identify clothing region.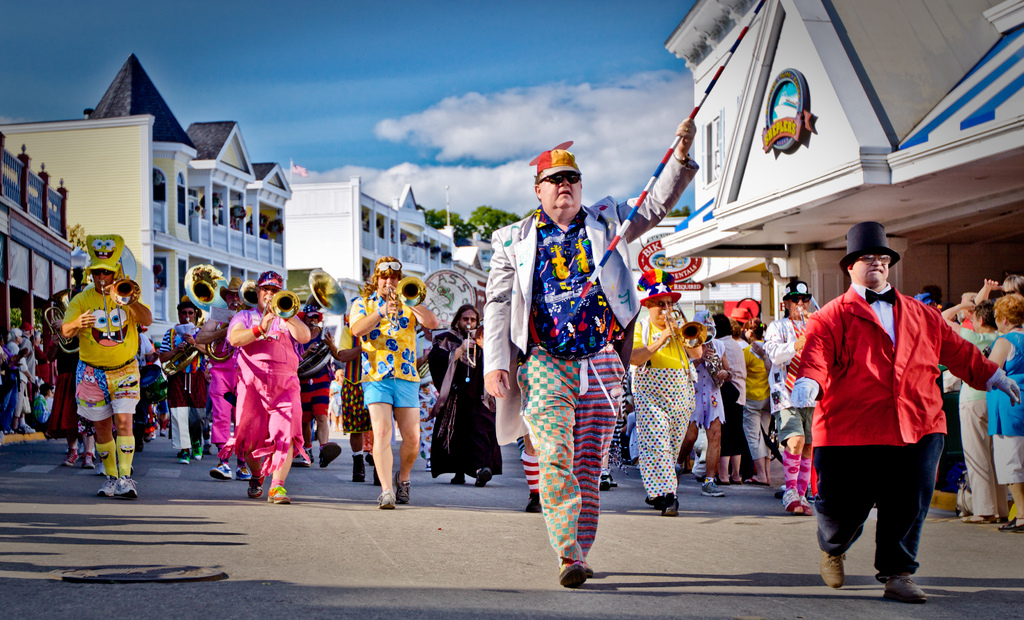
Region: left=605, top=372, right=631, bottom=471.
